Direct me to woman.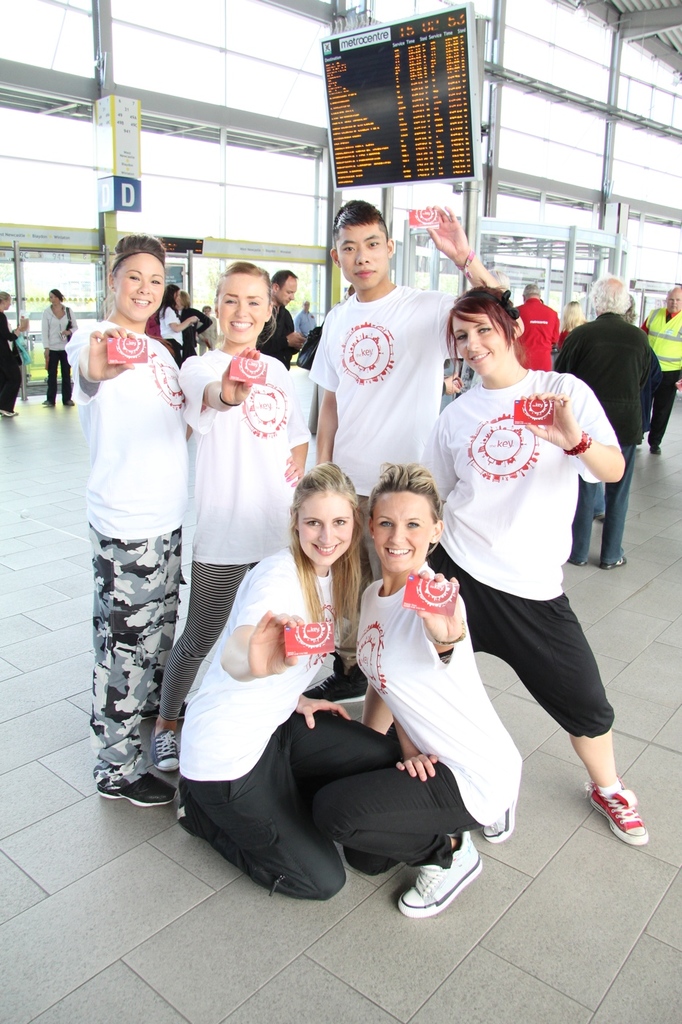
Direction: <region>67, 234, 200, 802</region>.
